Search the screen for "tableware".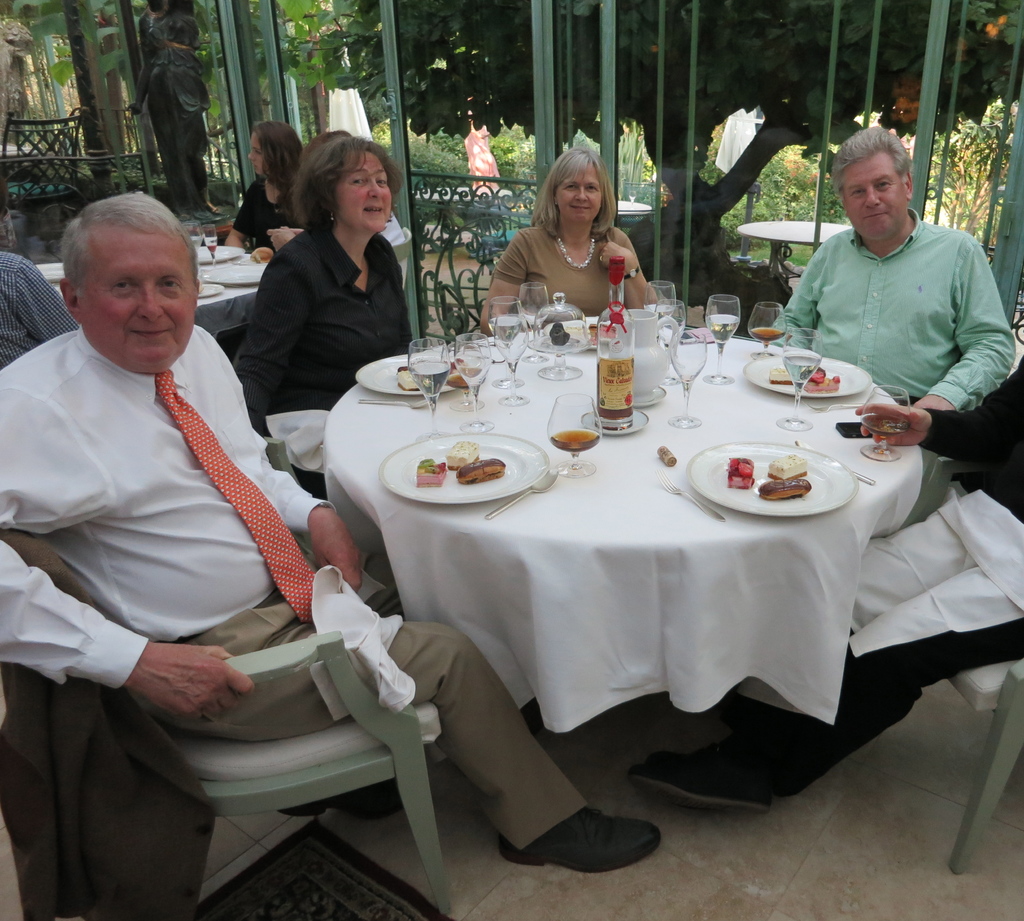
Found at [x1=202, y1=225, x2=217, y2=269].
